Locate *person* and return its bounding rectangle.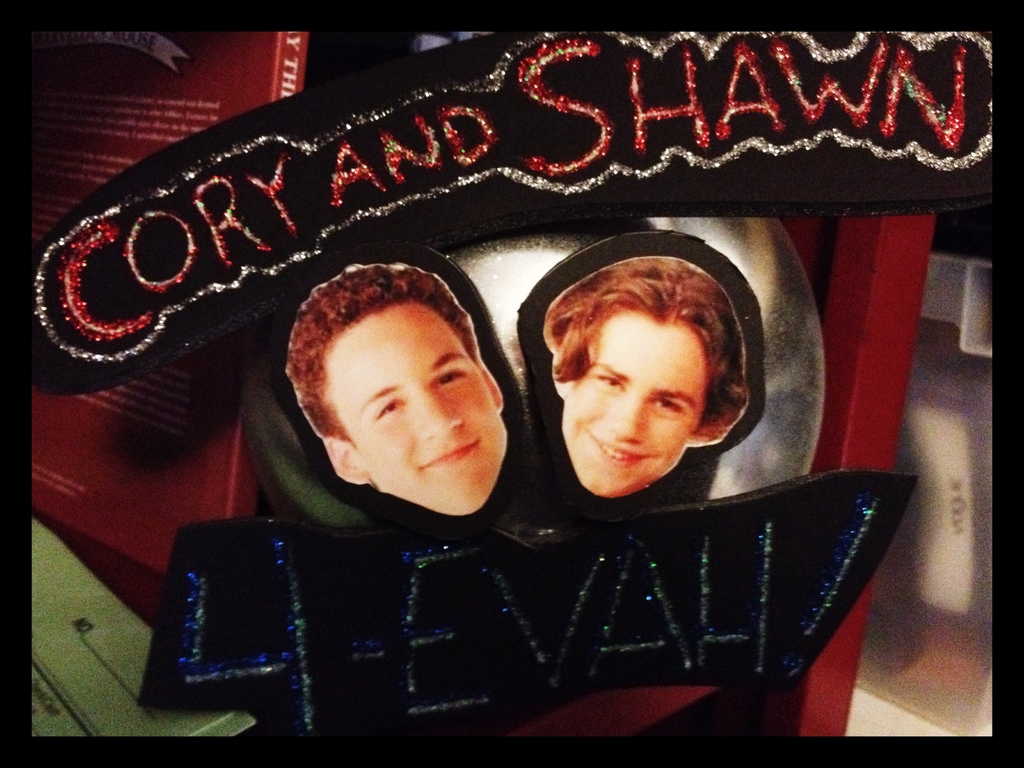
detection(285, 266, 509, 514).
